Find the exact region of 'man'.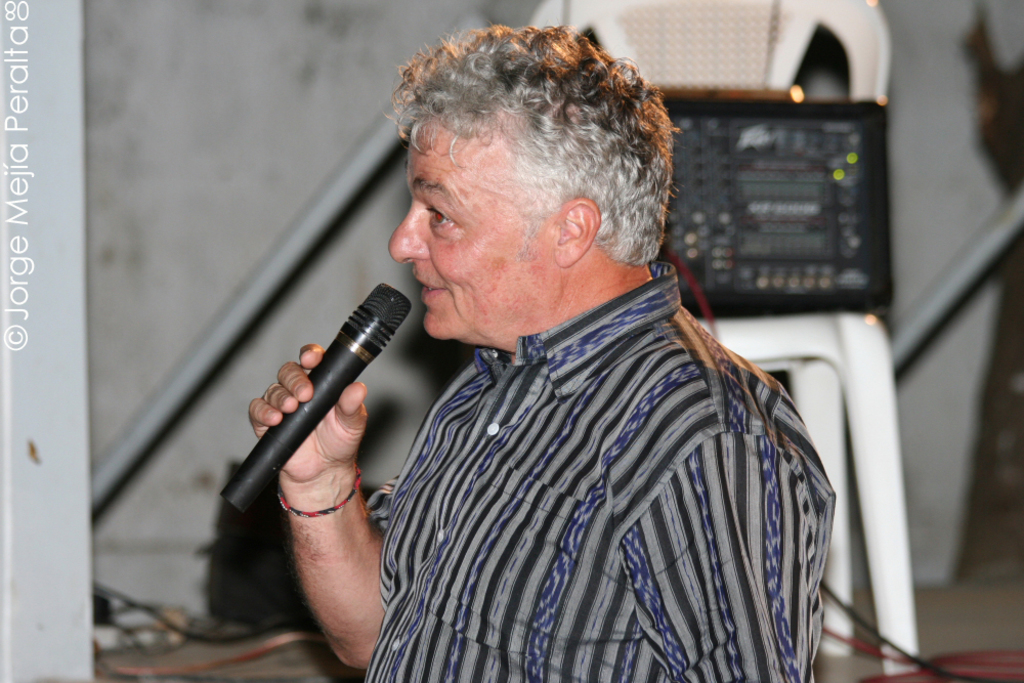
Exact region: x1=249, y1=17, x2=816, y2=682.
